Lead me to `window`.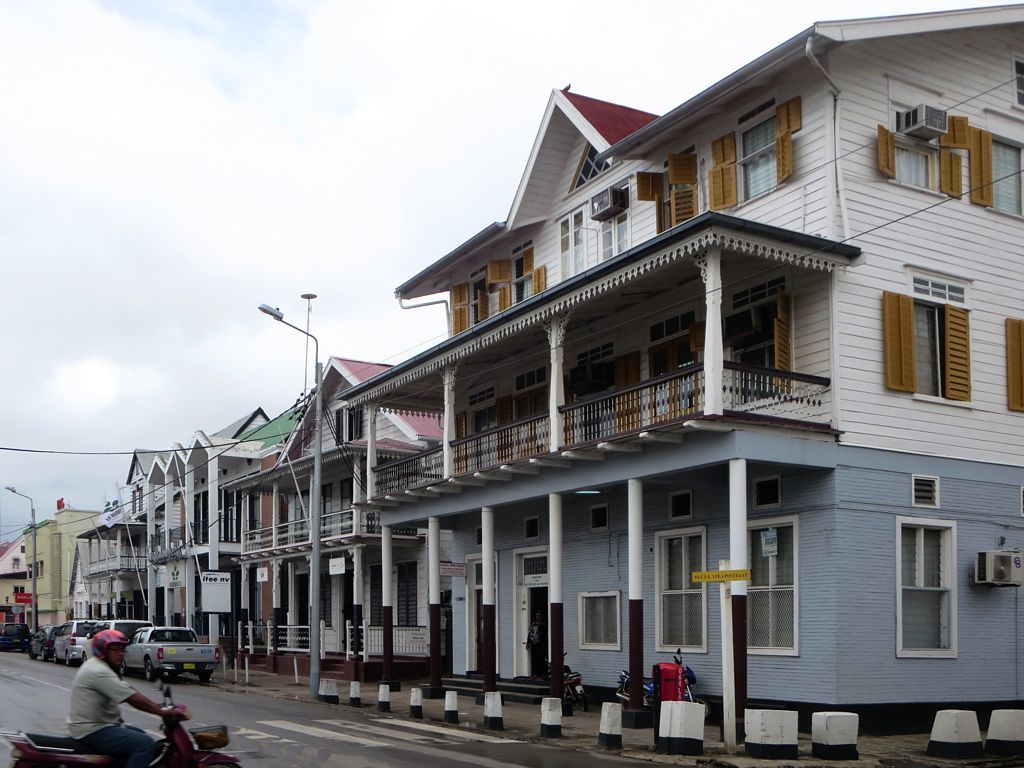
Lead to BBox(12, 552, 20, 571).
